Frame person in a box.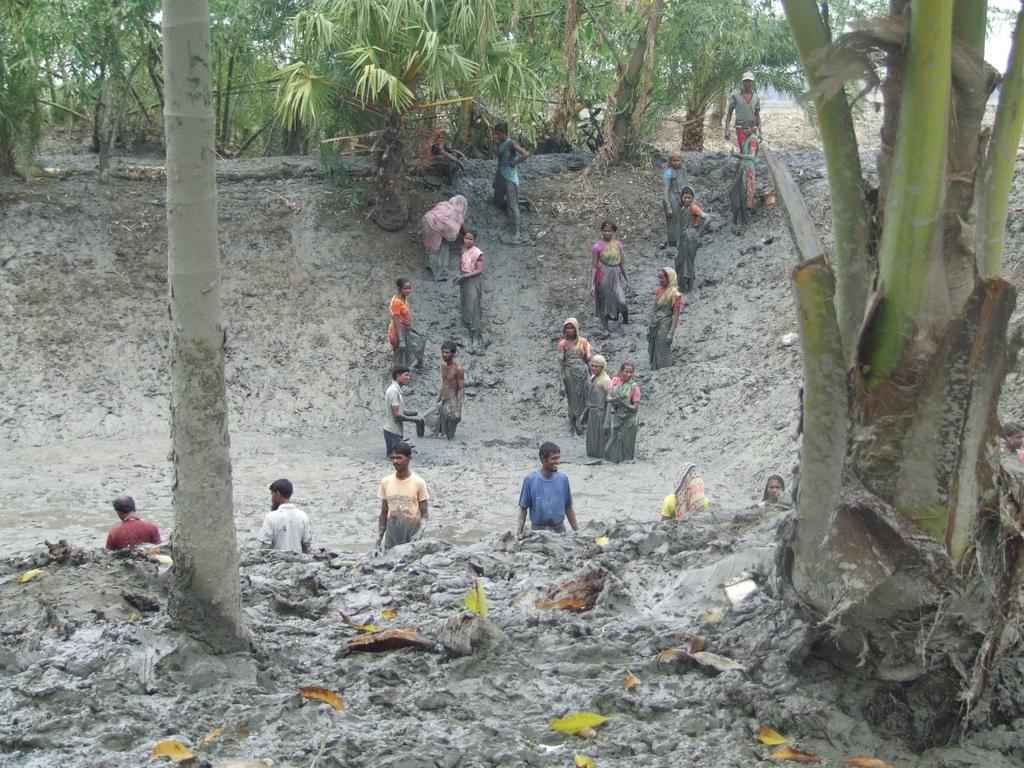
370 444 430 556.
